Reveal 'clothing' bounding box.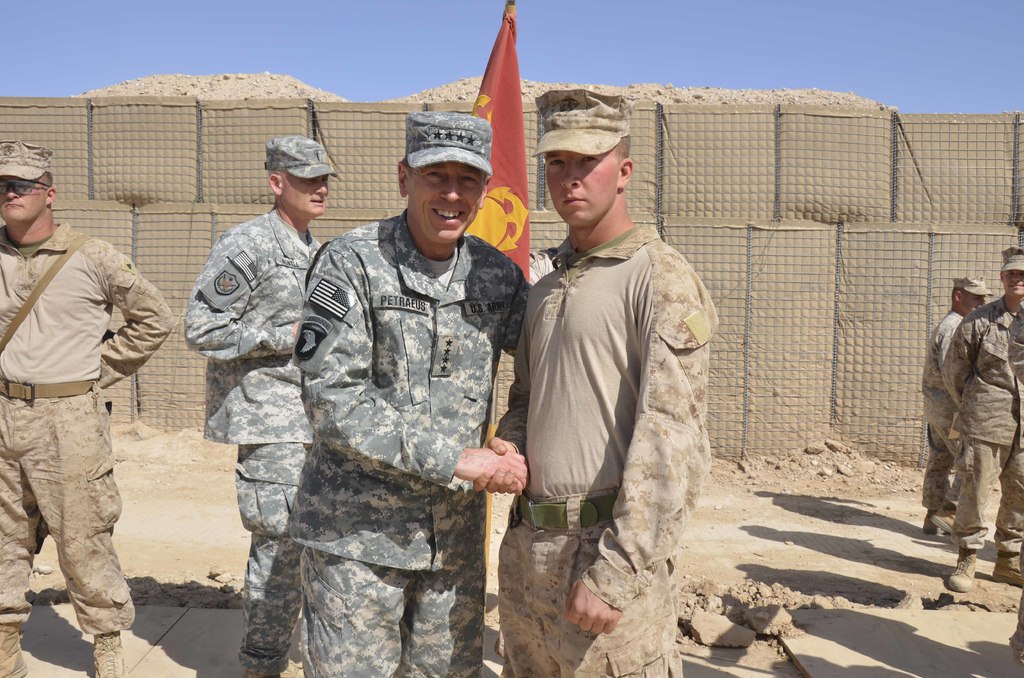
Revealed: [x1=0, y1=226, x2=173, y2=638].
